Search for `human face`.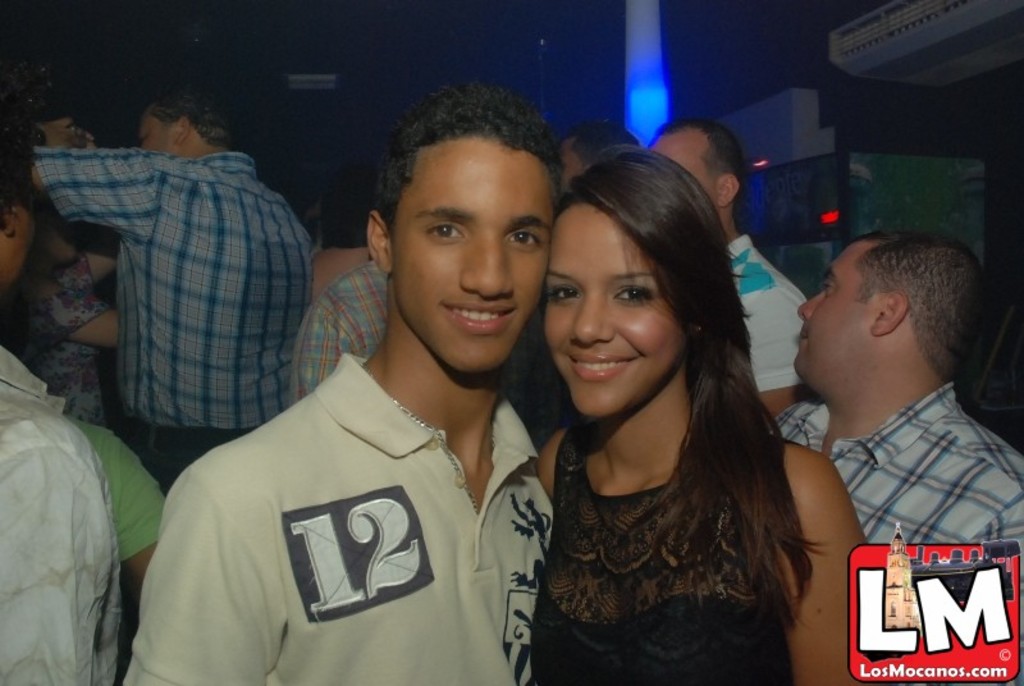
Found at [794,241,869,378].
